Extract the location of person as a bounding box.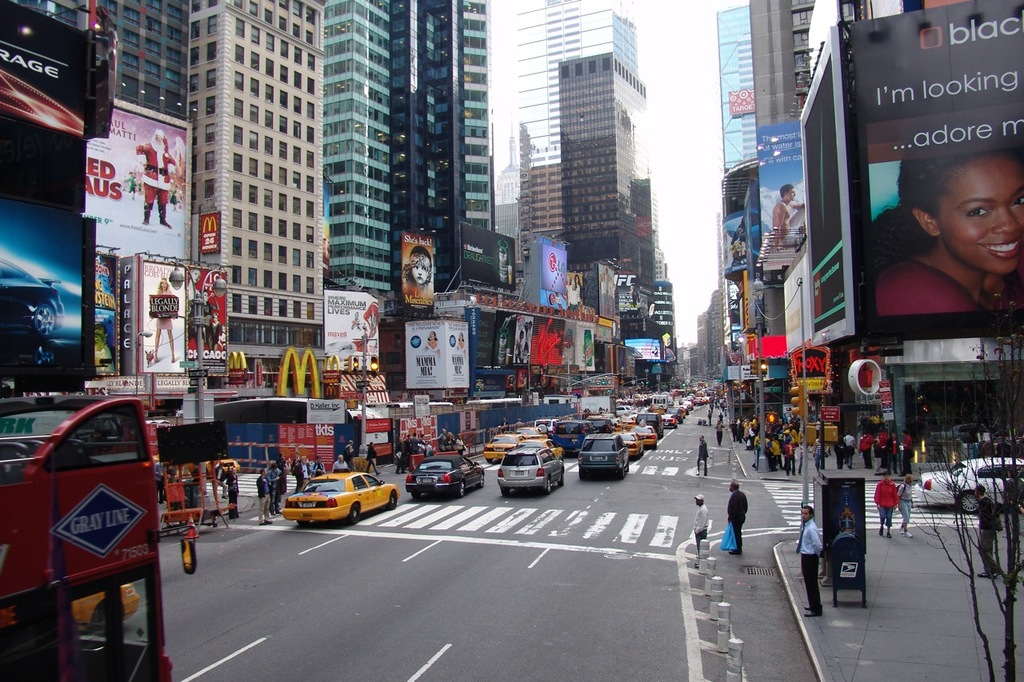
[695,435,707,478].
